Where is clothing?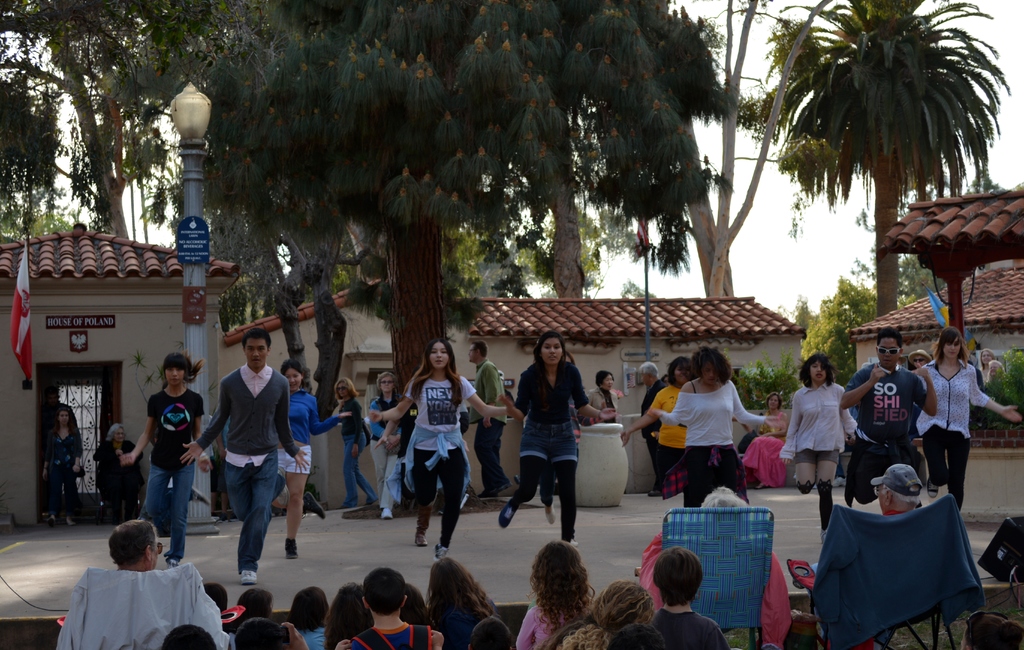
640/373/666/481.
